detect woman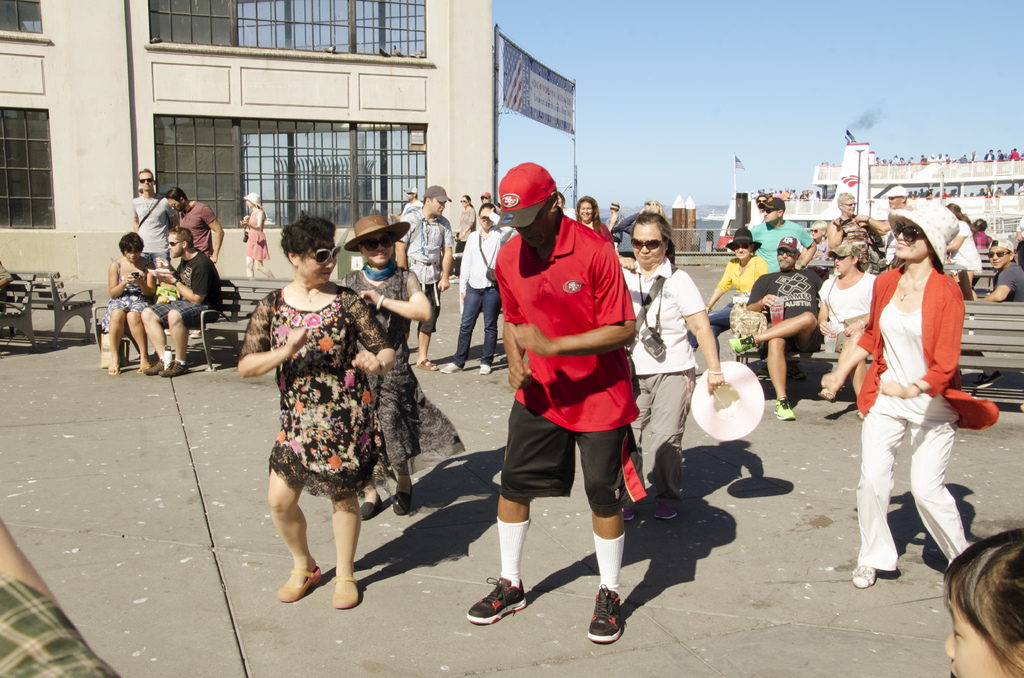
(left=451, top=189, right=477, bottom=273)
